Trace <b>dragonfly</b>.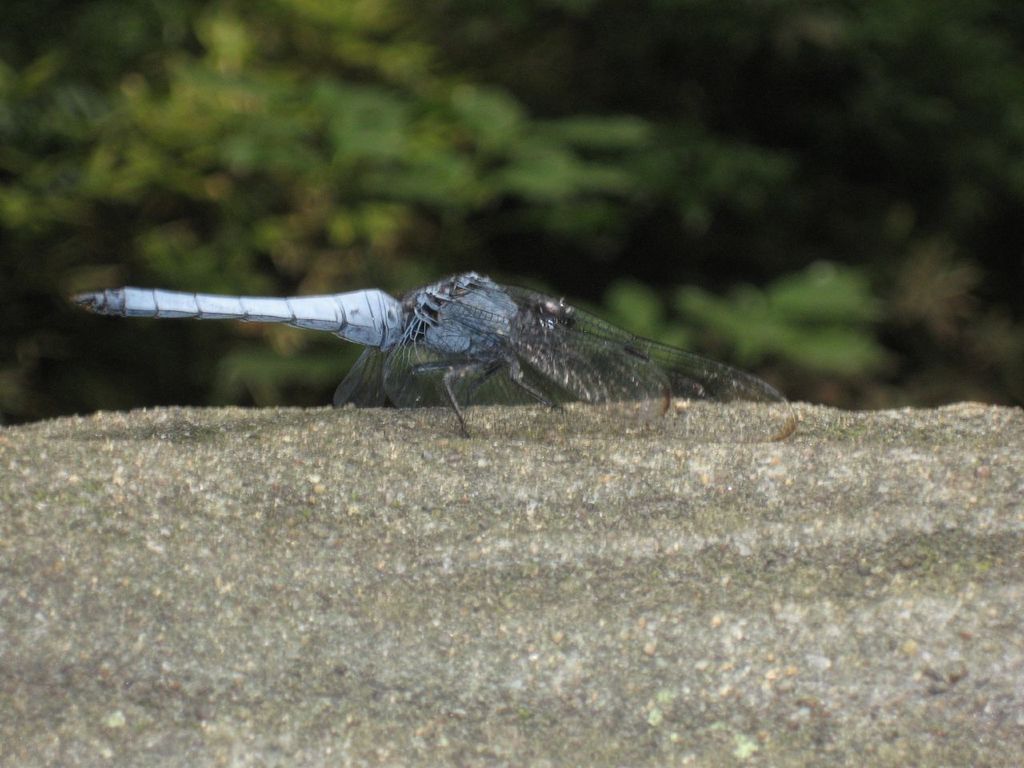
Traced to (x1=64, y1=270, x2=800, y2=442).
